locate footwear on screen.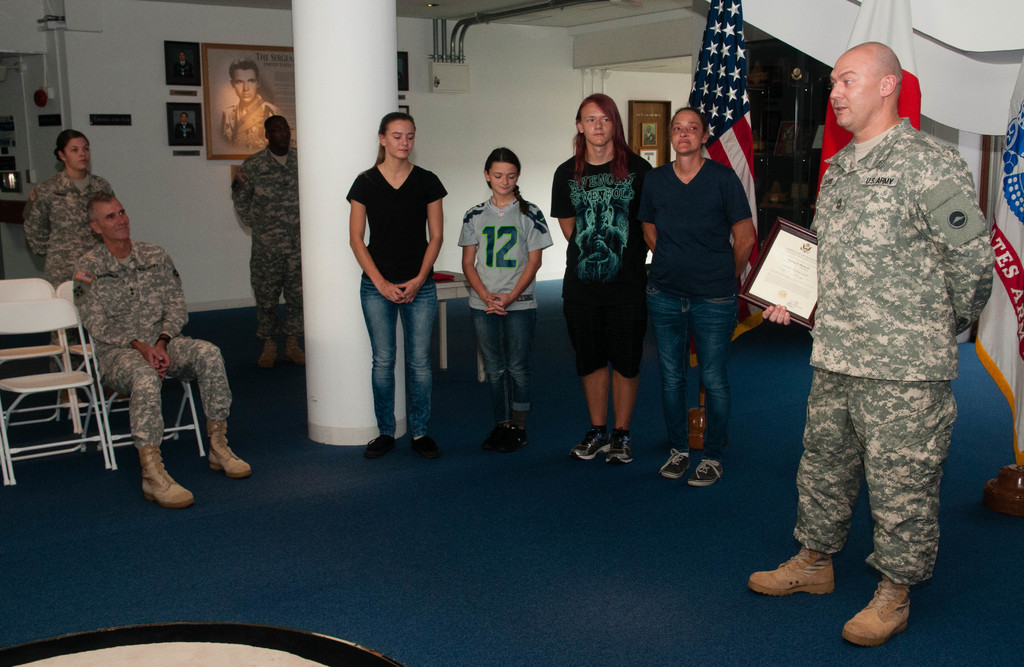
On screen at region(840, 578, 920, 647).
